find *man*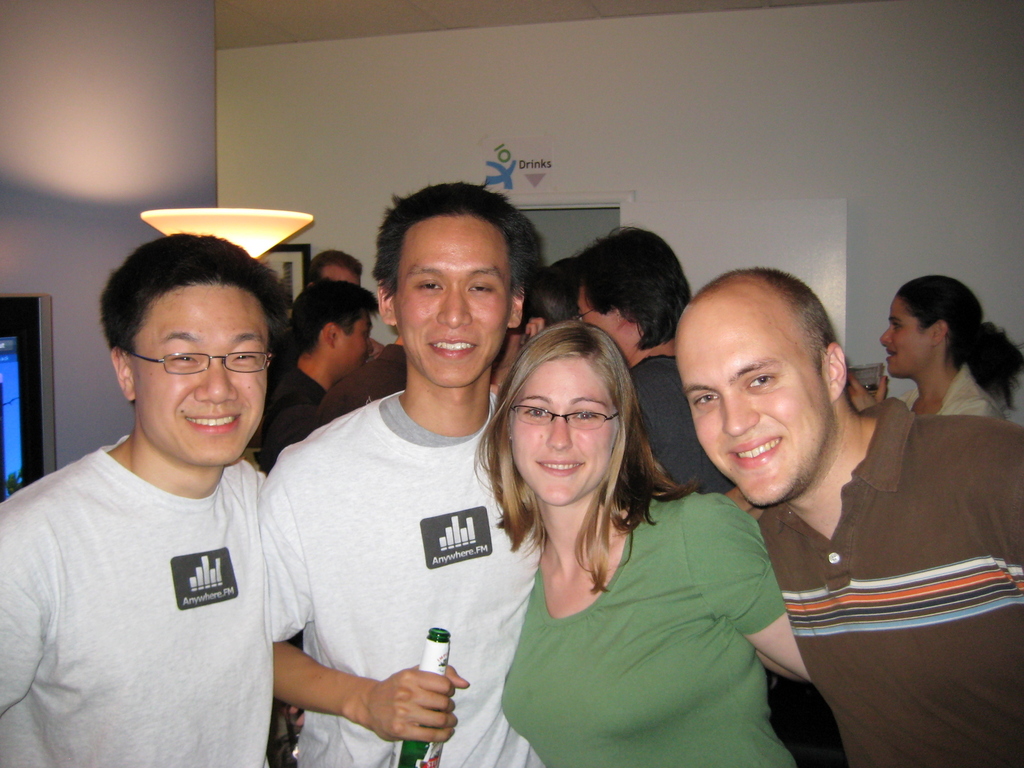
detection(0, 233, 280, 767)
